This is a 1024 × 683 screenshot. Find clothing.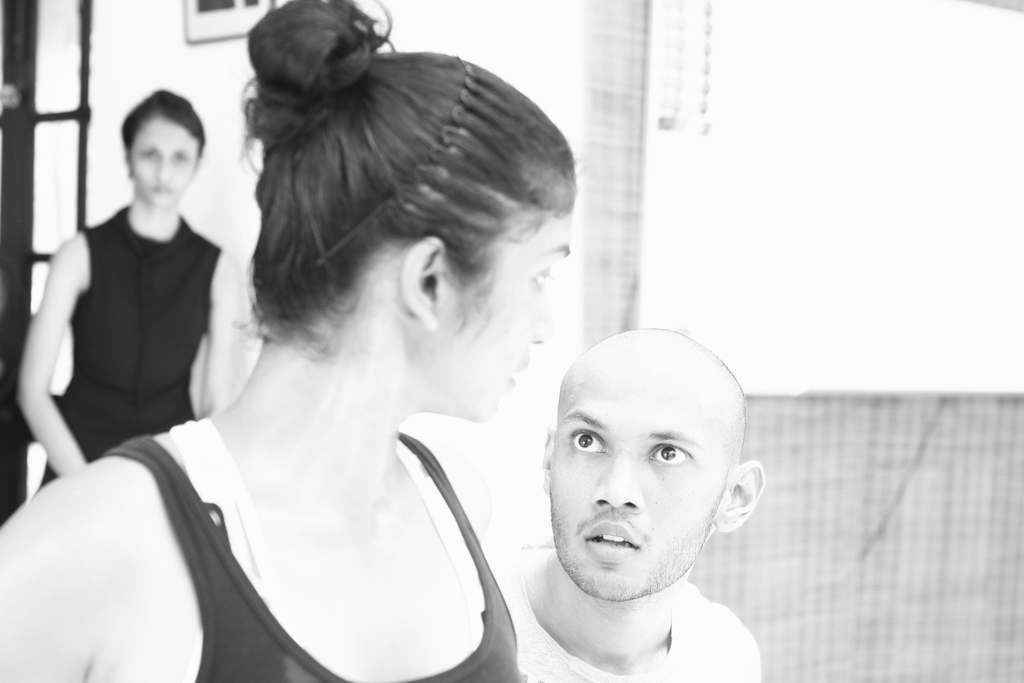
Bounding box: [left=486, top=546, right=755, bottom=682].
